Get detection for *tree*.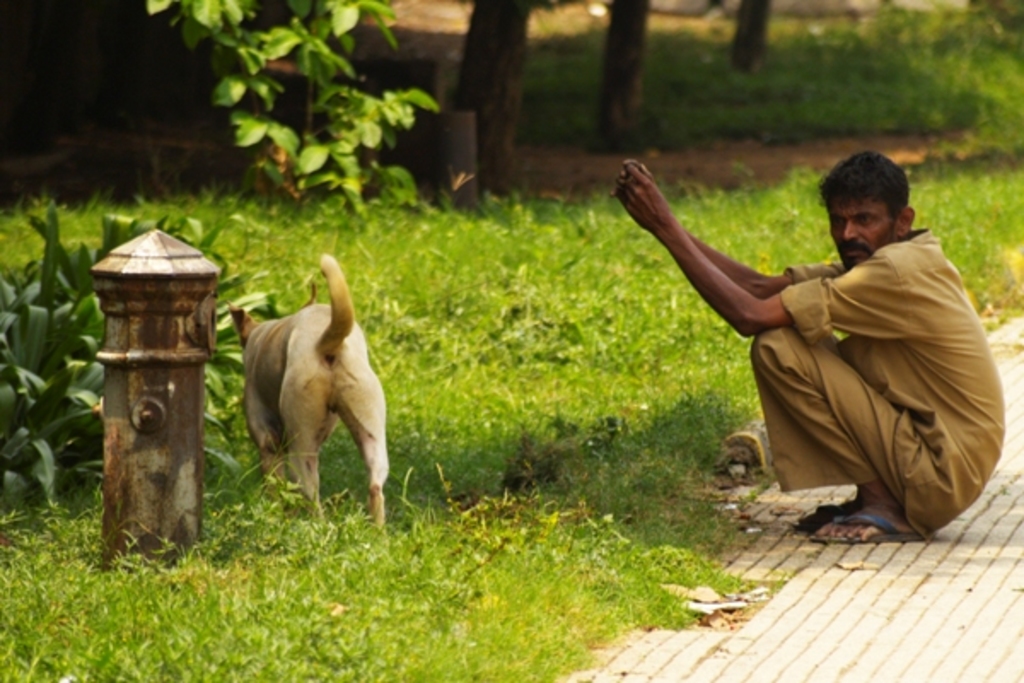
Detection: box=[599, 0, 642, 150].
